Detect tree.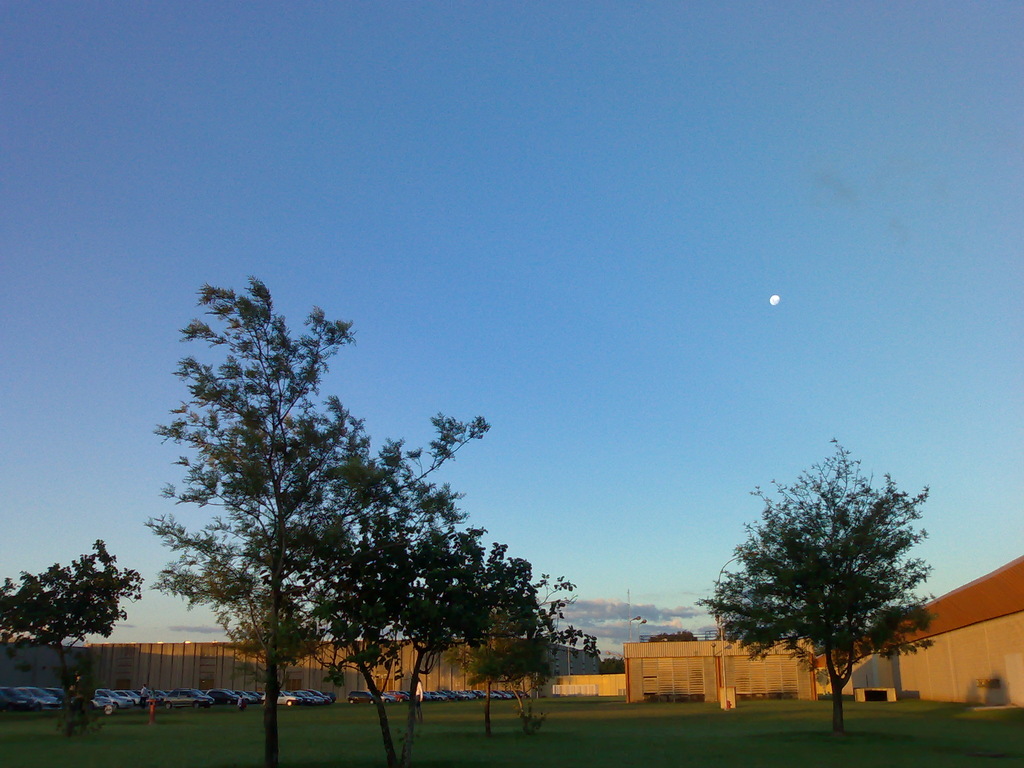
Detected at {"left": 712, "top": 449, "right": 941, "bottom": 730}.
